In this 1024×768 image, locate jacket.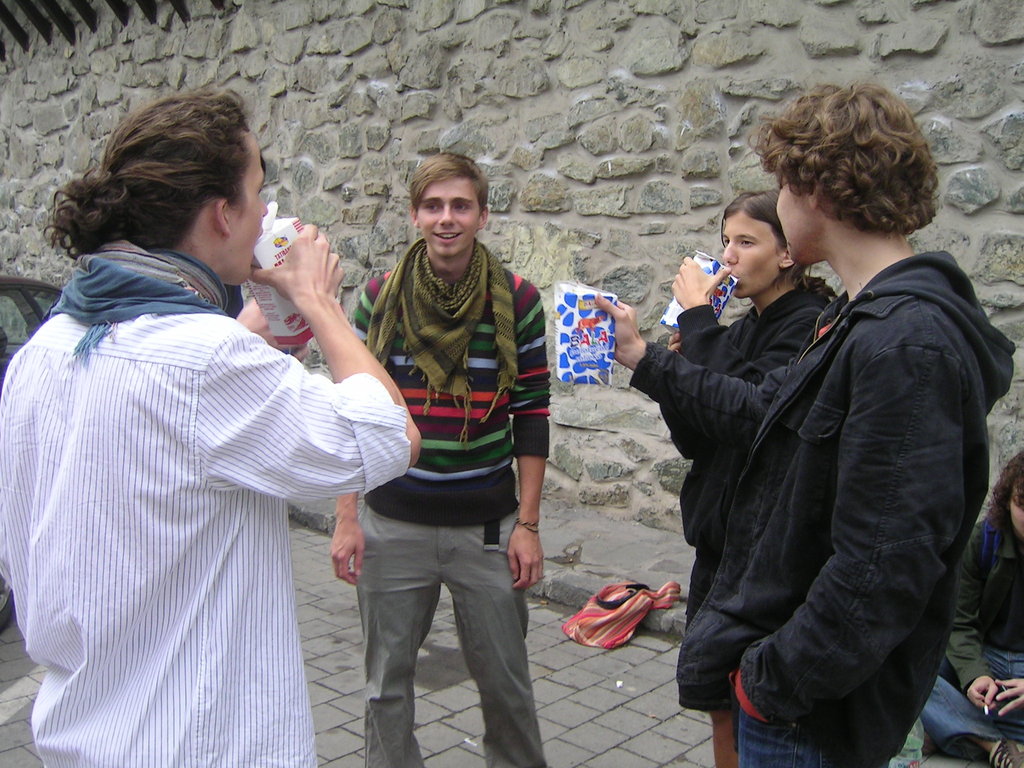
Bounding box: [left=676, top=248, right=1015, bottom=756].
